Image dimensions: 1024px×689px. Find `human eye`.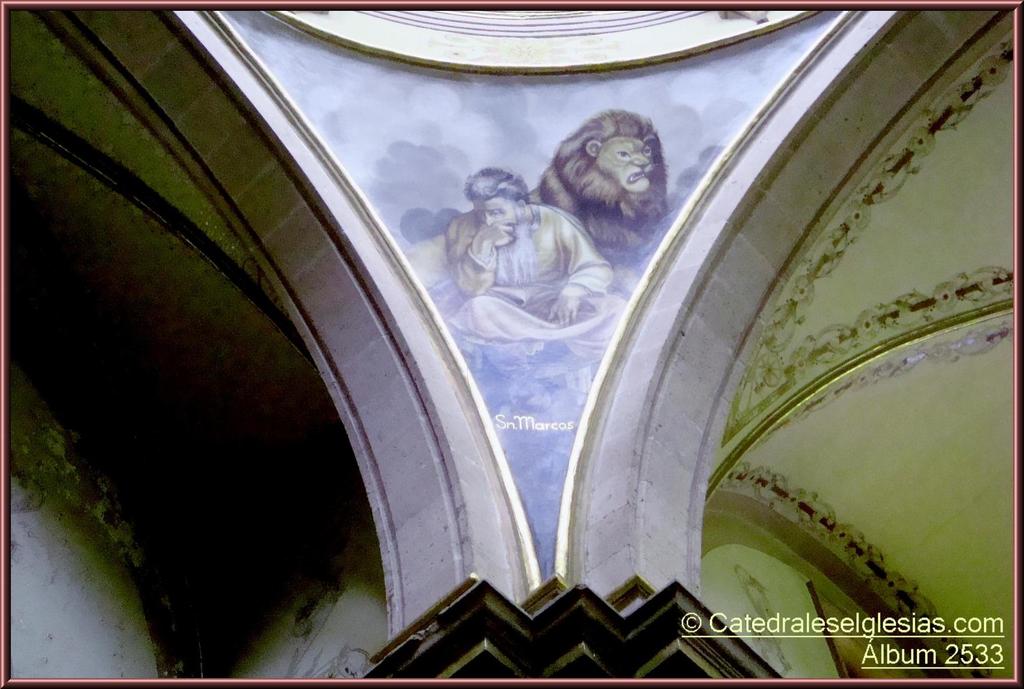
x1=490, y1=209, x2=505, y2=217.
